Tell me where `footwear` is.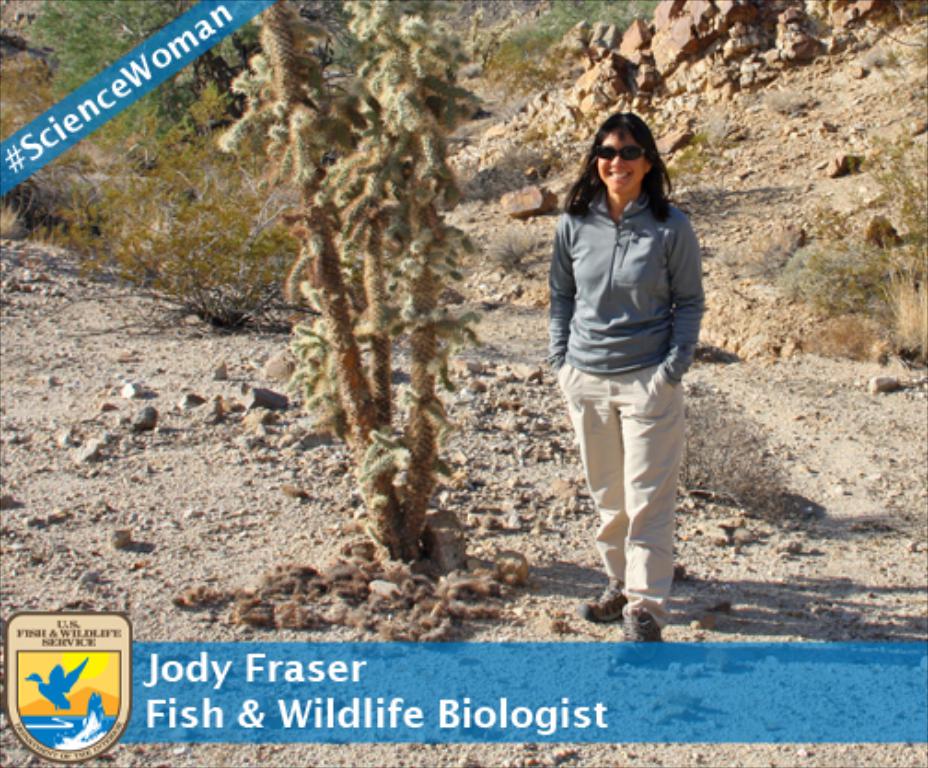
`footwear` is at crop(587, 576, 681, 635).
